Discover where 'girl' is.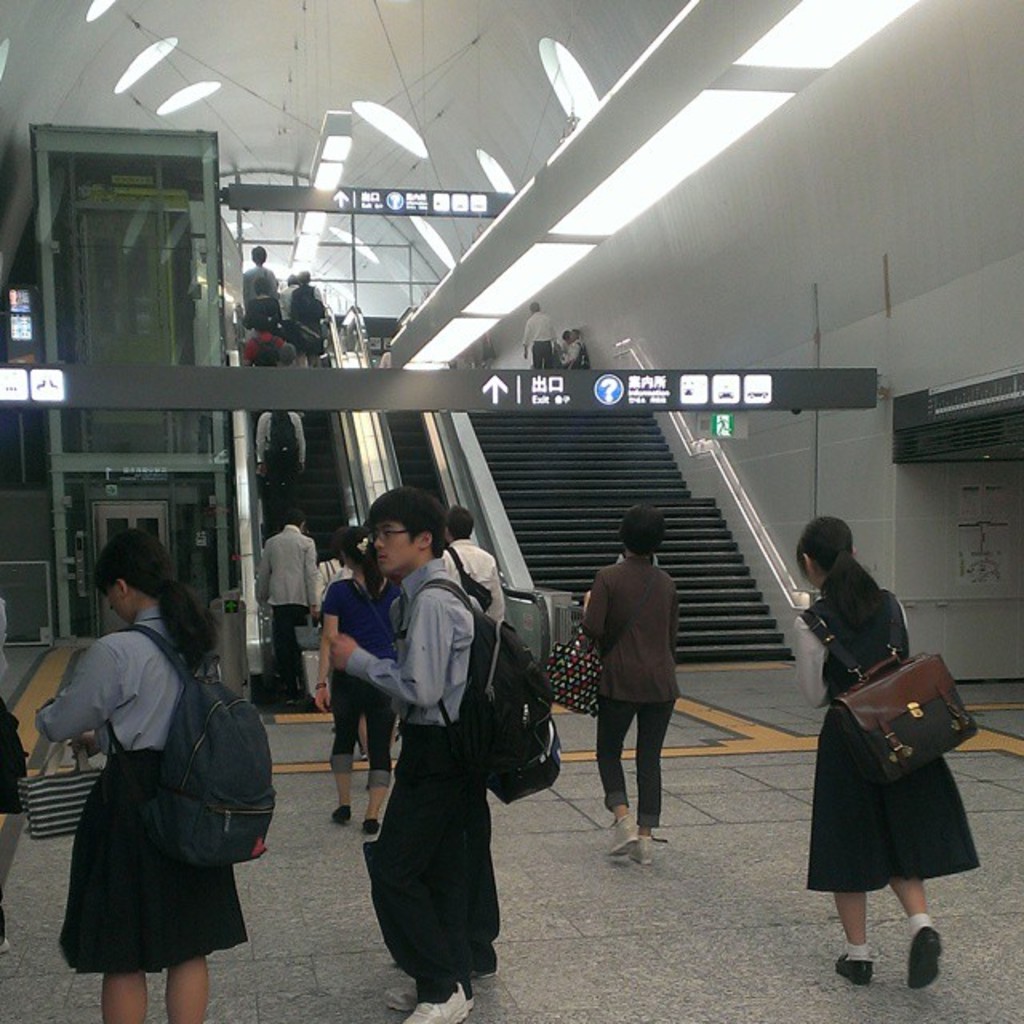
Discovered at box=[322, 523, 400, 835].
